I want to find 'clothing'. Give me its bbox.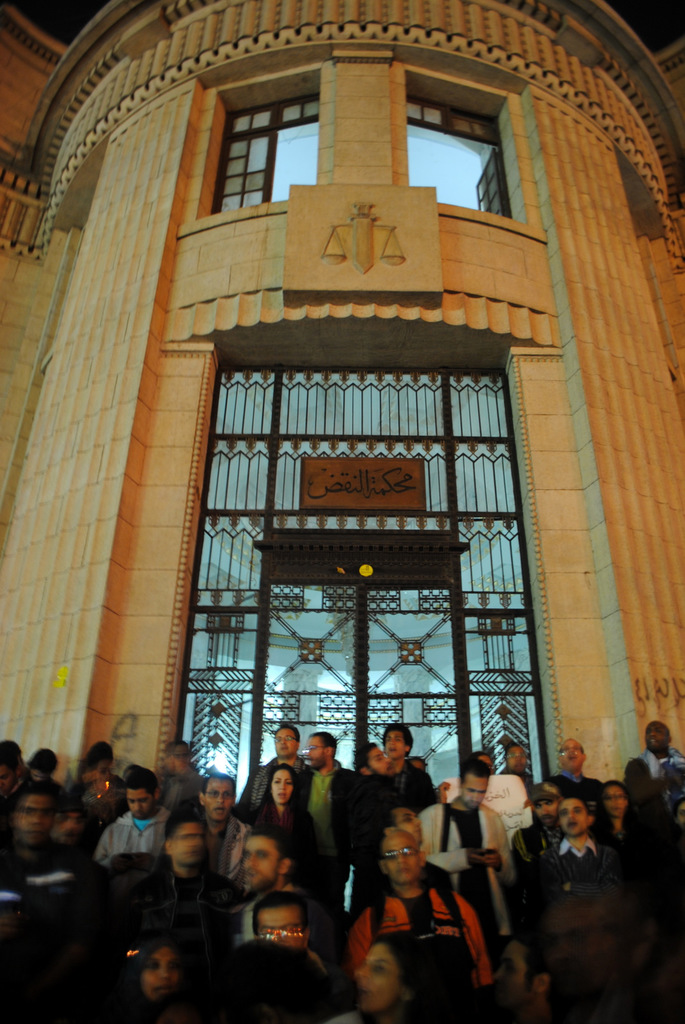
Rect(415, 801, 511, 937).
